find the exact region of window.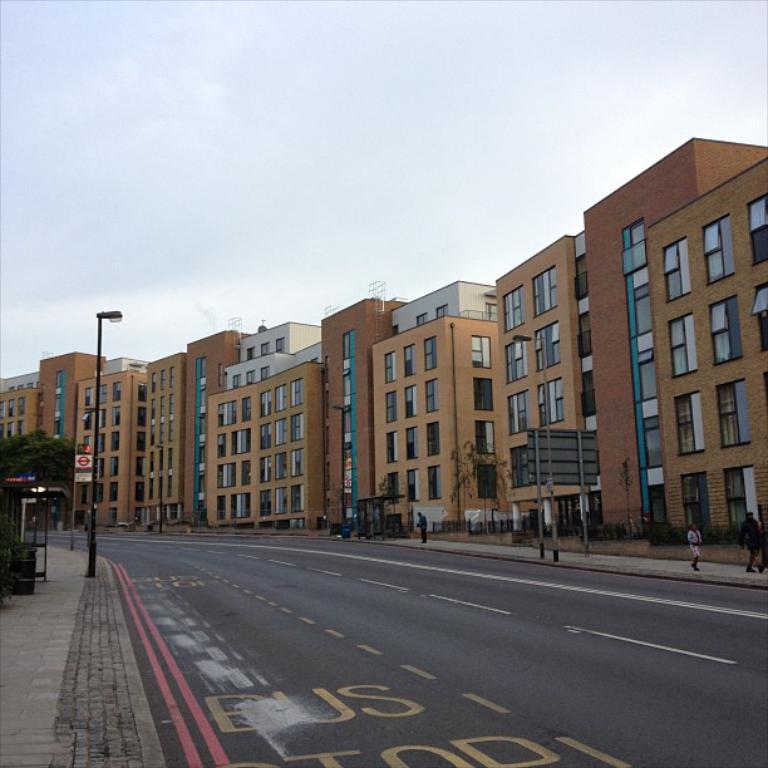
Exact region: box=[753, 284, 767, 354].
